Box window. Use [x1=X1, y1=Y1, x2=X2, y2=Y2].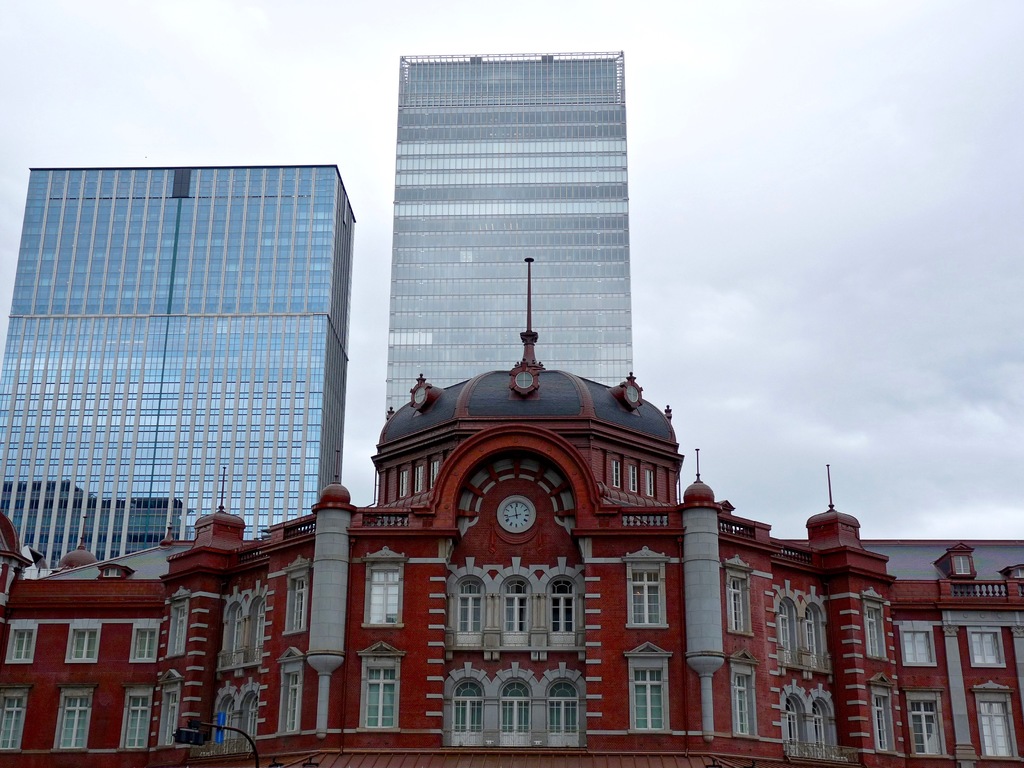
[x1=773, y1=593, x2=802, y2=657].
